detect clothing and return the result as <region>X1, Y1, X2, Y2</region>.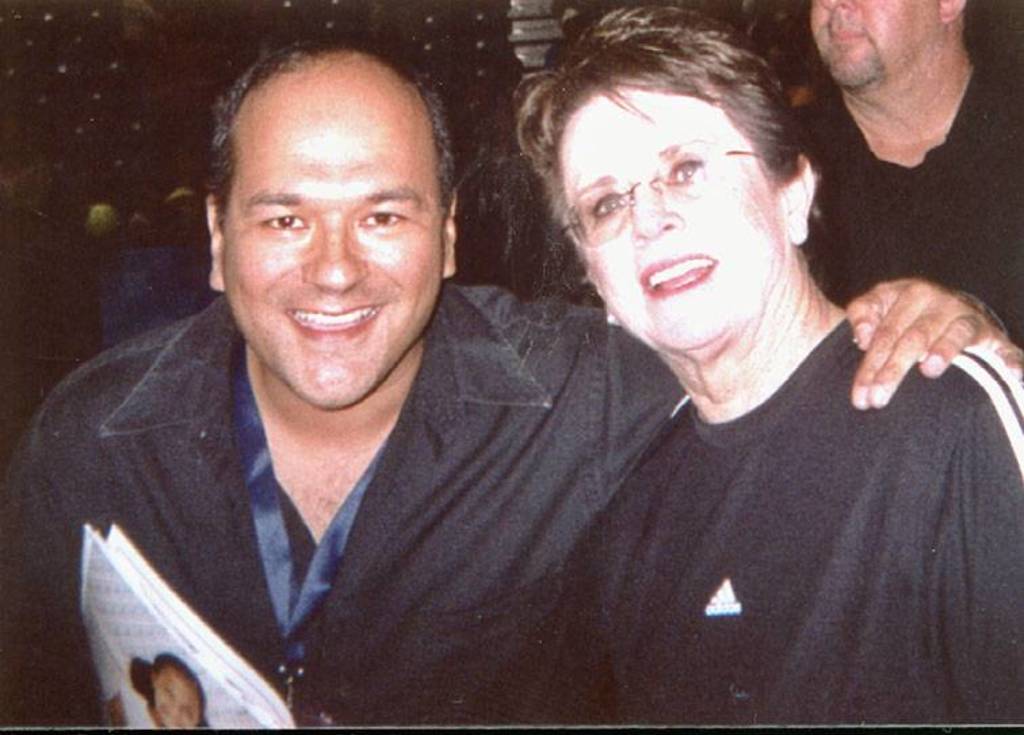
<region>53, 337, 633, 709</region>.
